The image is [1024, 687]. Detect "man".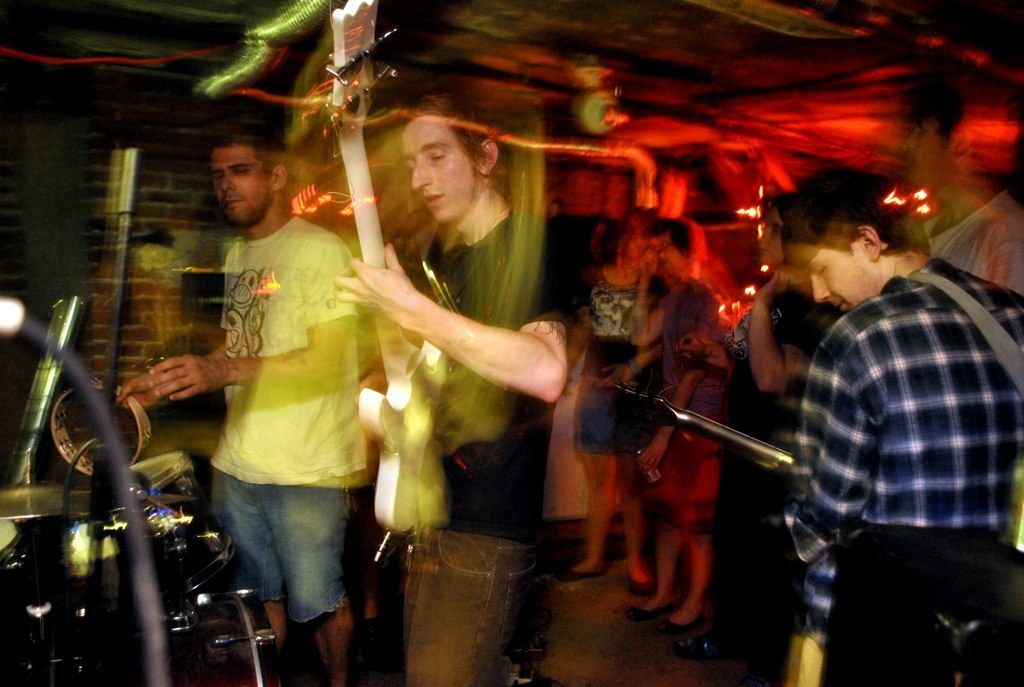
Detection: detection(769, 171, 1023, 686).
